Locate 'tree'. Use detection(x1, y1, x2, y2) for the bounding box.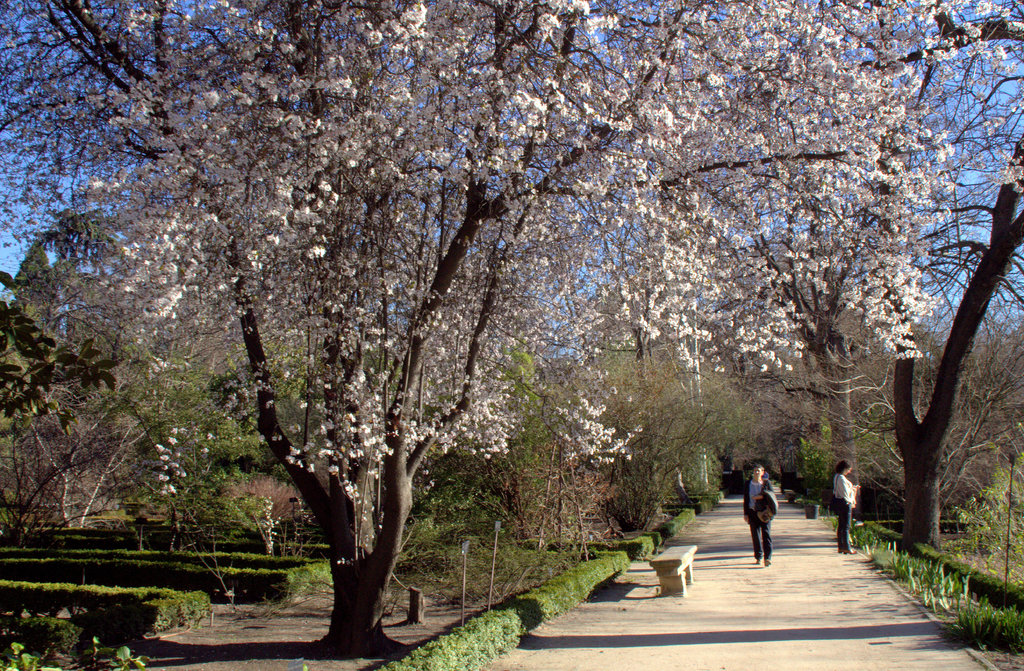
detection(85, 29, 936, 608).
